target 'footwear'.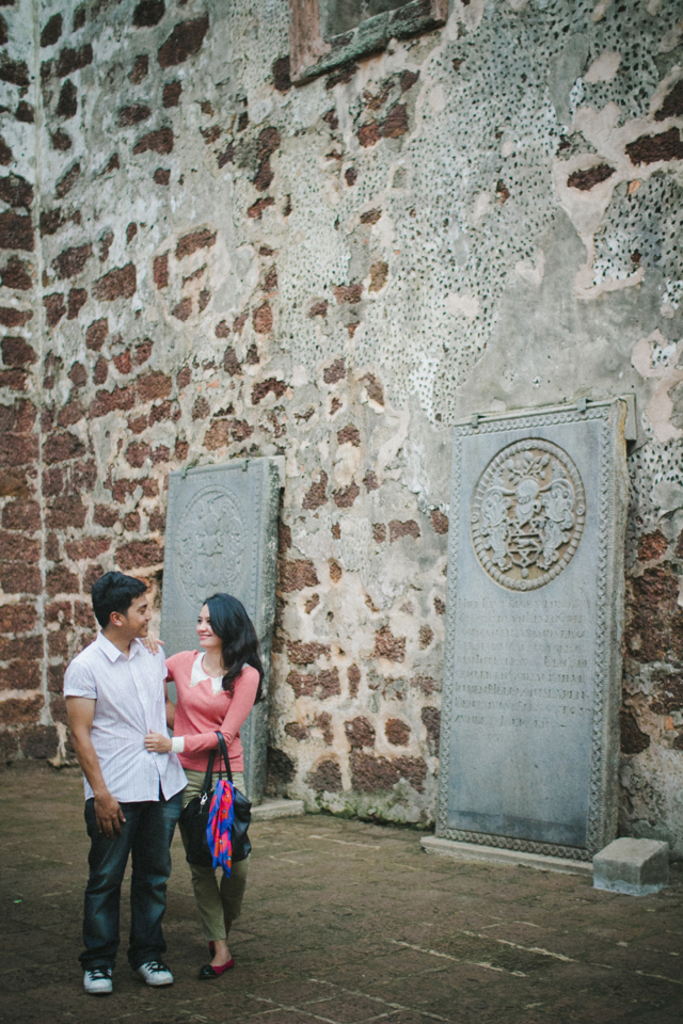
Target region: bbox(132, 955, 178, 987).
